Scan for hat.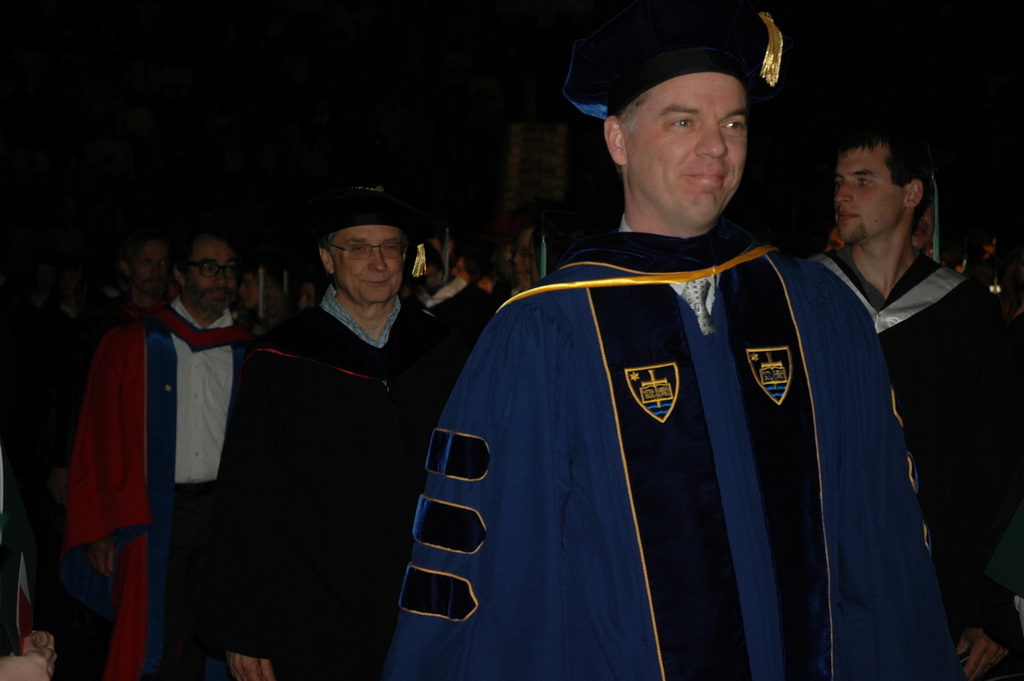
Scan result: (x1=563, y1=0, x2=786, y2=122).
